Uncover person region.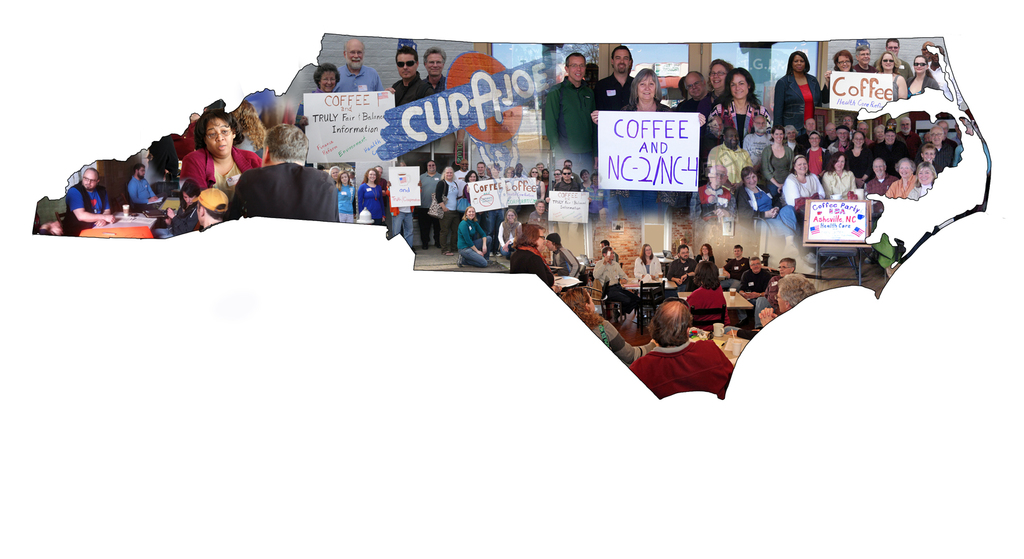
Uncovered: {"x1": 797, "y1": 118, "x2": 824, "y2": 157}.
